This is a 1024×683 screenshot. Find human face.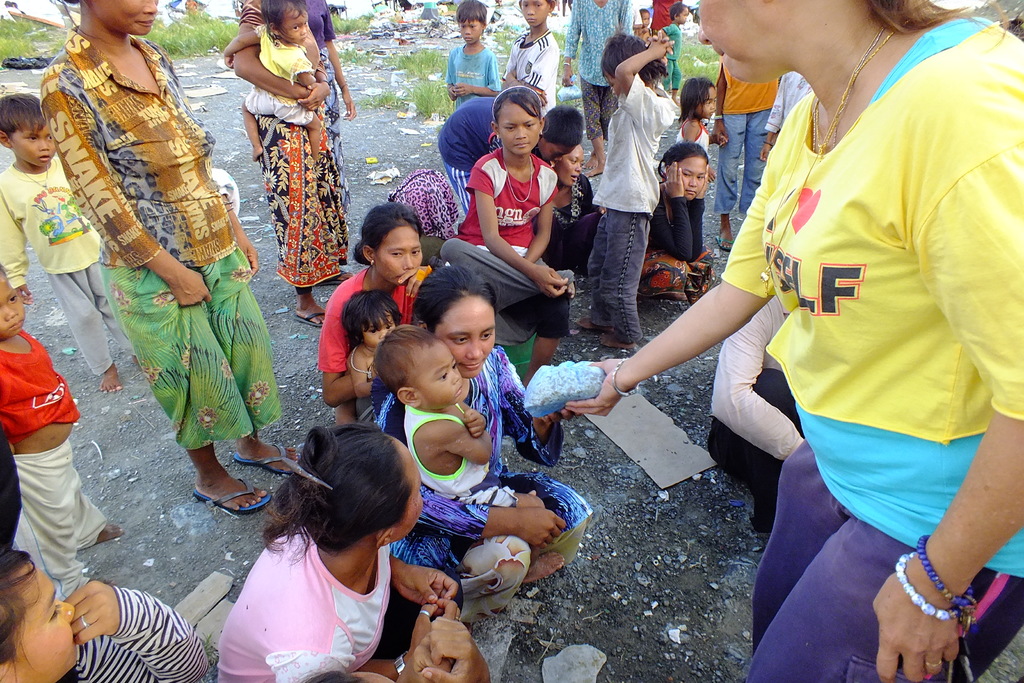
Bounding box: region(280, 10, 307, 43).
